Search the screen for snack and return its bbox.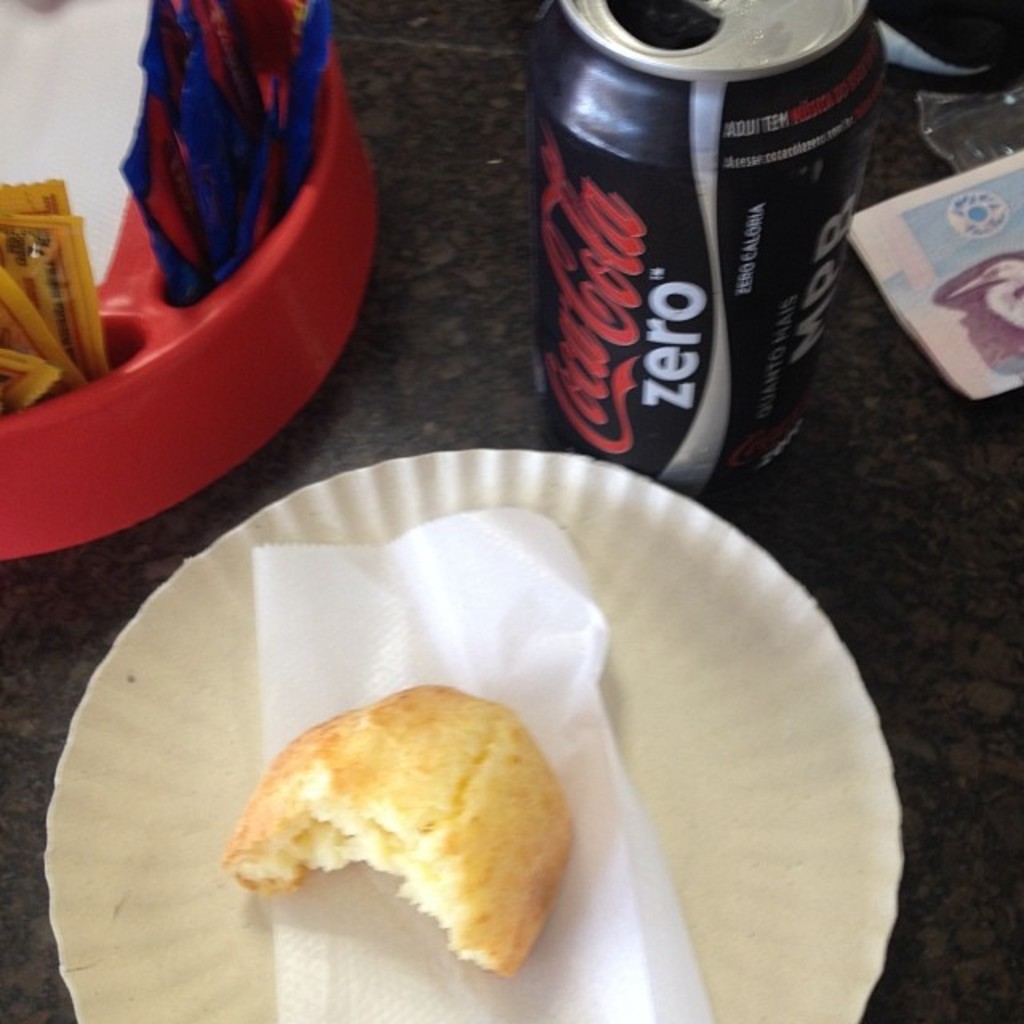
Found: <box>270,710,579,998</box>.
